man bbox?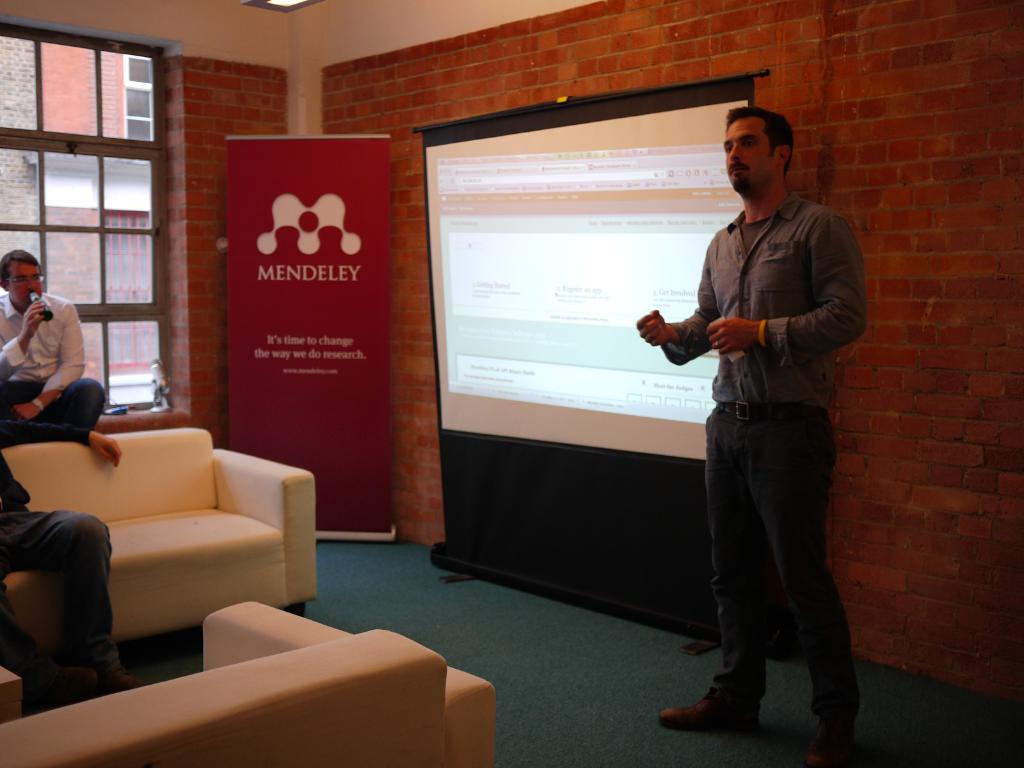
bbox=[0, 246, 108, 428]
